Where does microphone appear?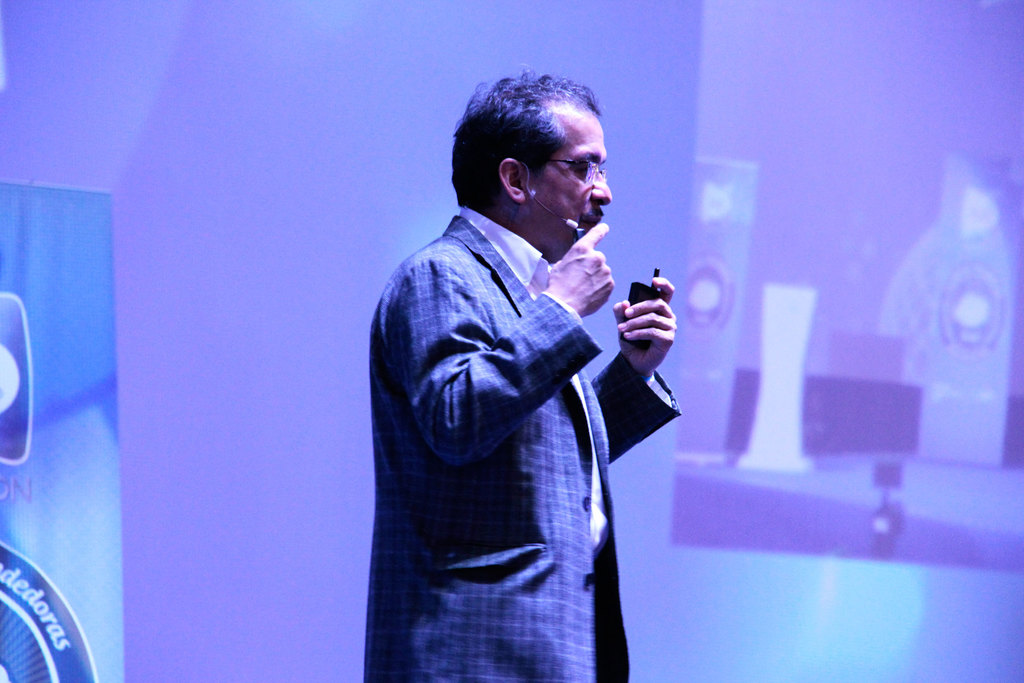
Appears at (left=565, top=219, right=579, bottom=227).
